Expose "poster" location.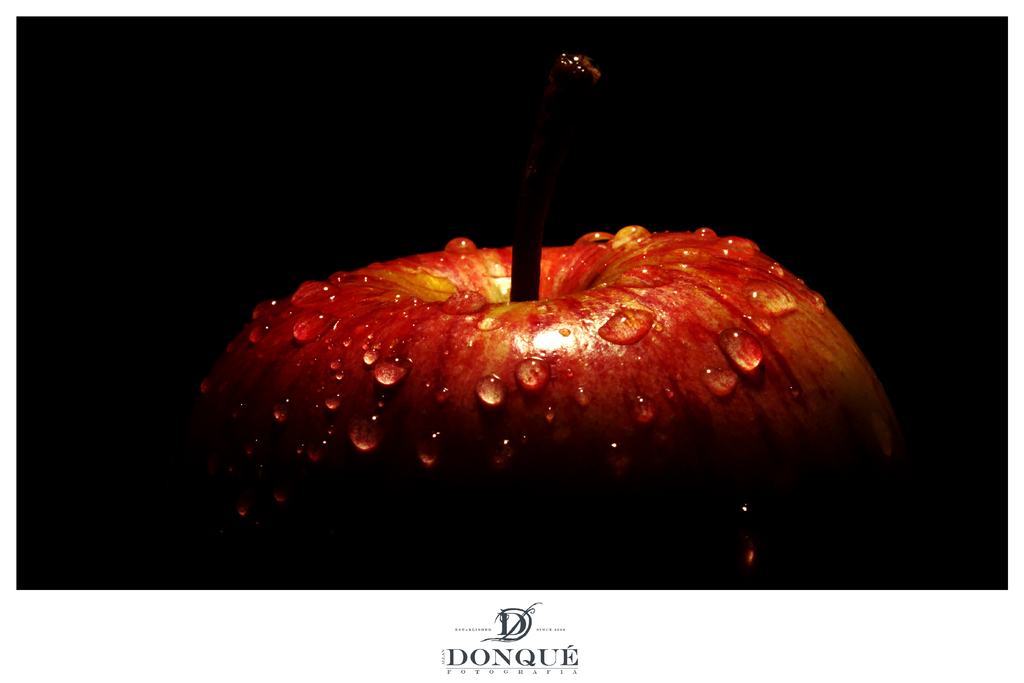
Exposed at 0, 0, 1023, 682.
